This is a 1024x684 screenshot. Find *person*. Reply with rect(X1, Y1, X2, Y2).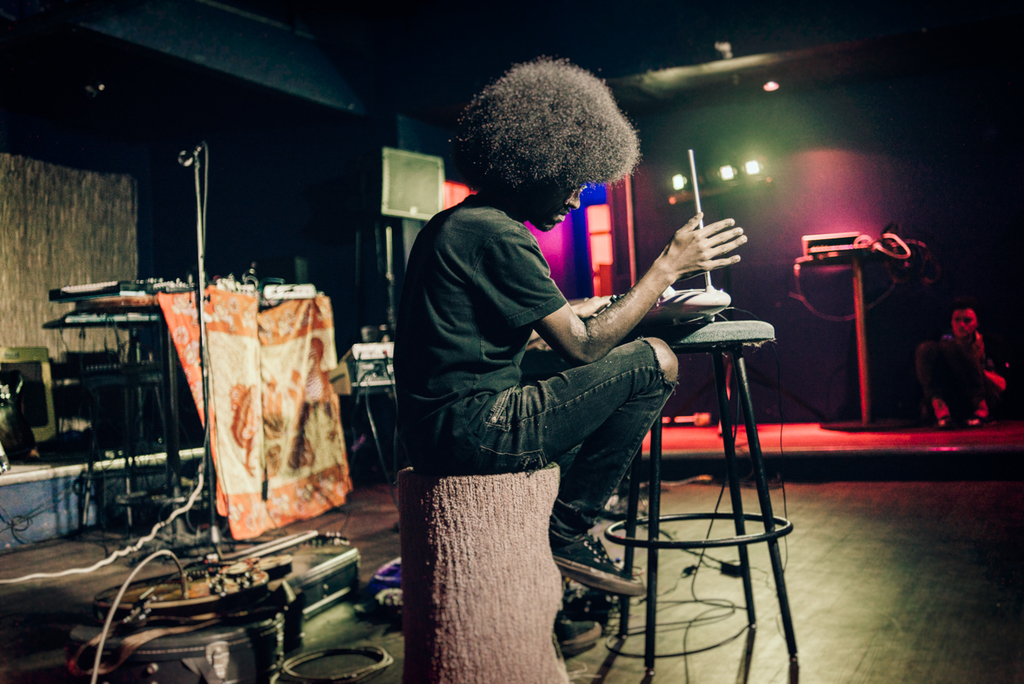
rect(929, 296, 1009, 426).
